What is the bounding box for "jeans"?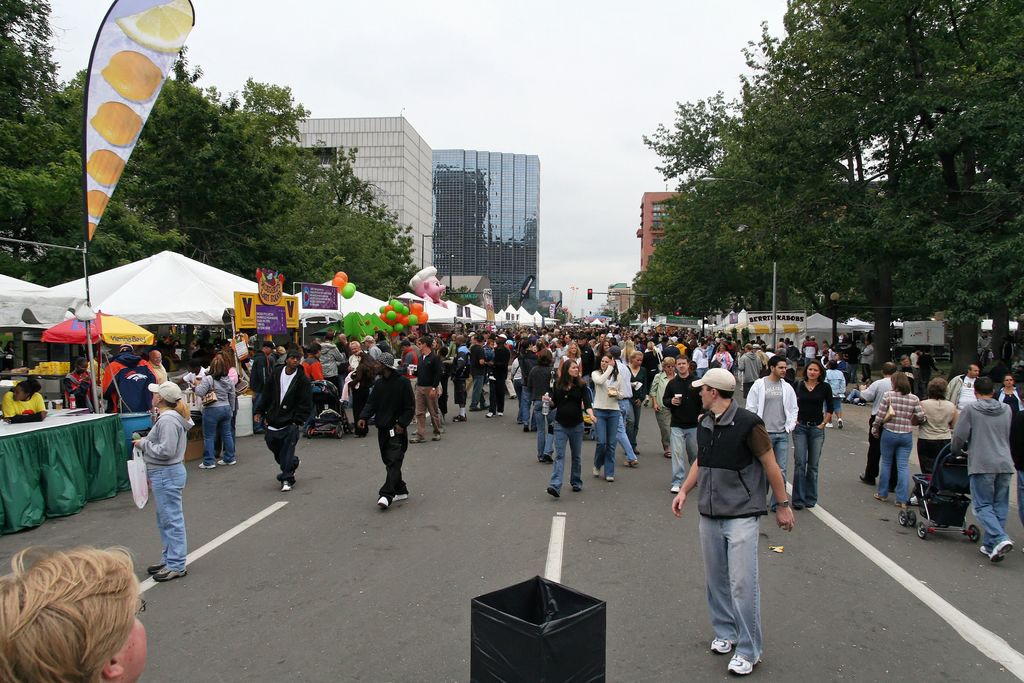
crop(788, 429, 820, 499).
